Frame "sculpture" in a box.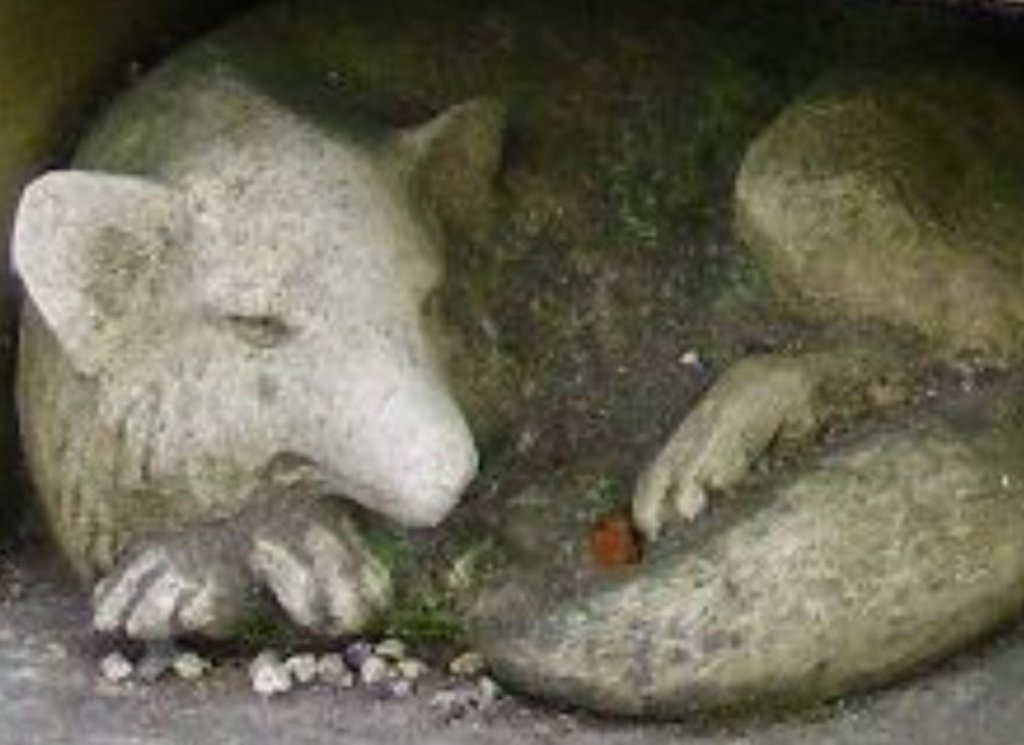
{"left": 10, "top": 0, "right": 1023, "bottom": 722}.
